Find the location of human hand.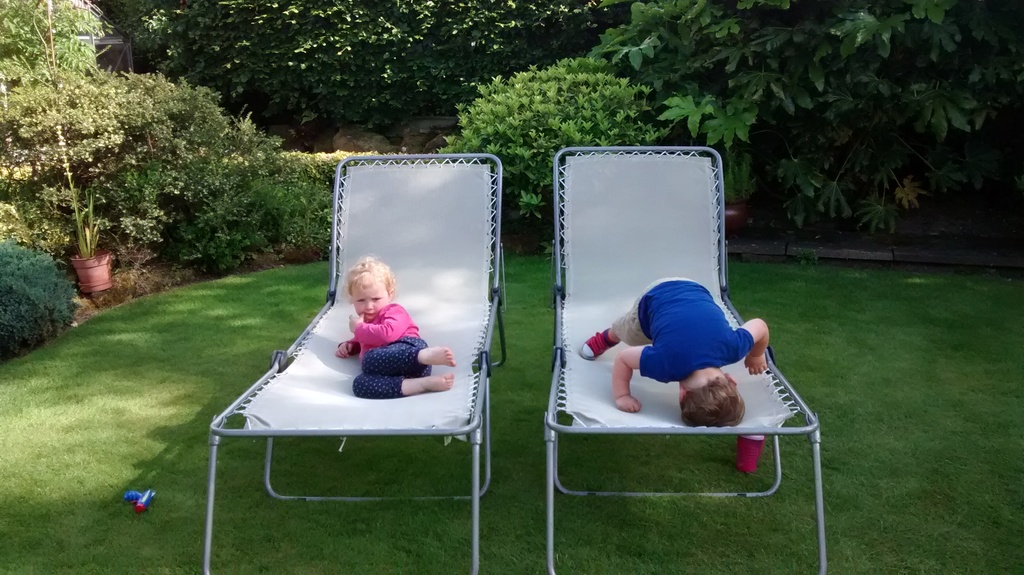
Location: [614, 392, 646, 413].
